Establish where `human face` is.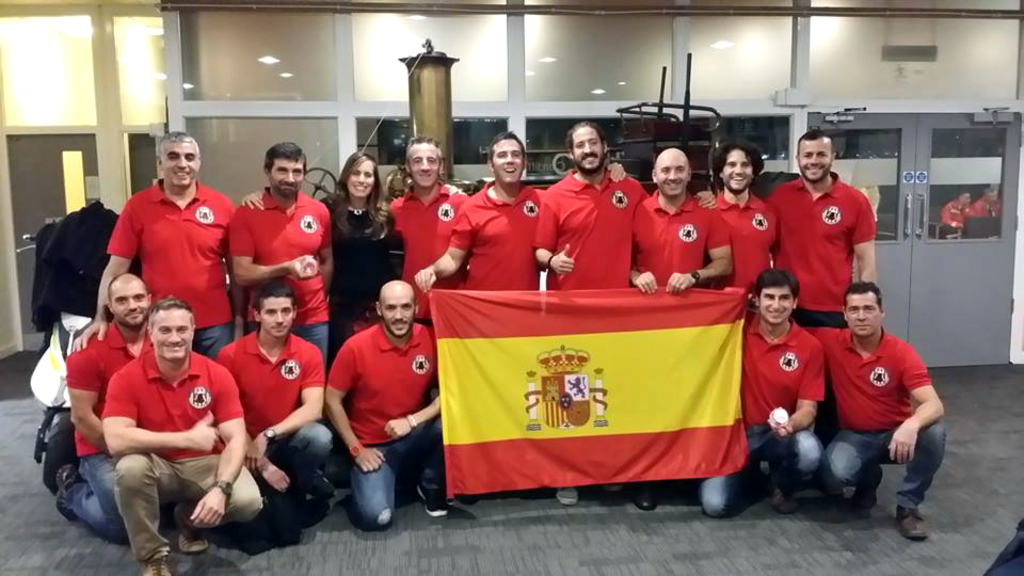
Established at locate(160, 141, 196, 185).
